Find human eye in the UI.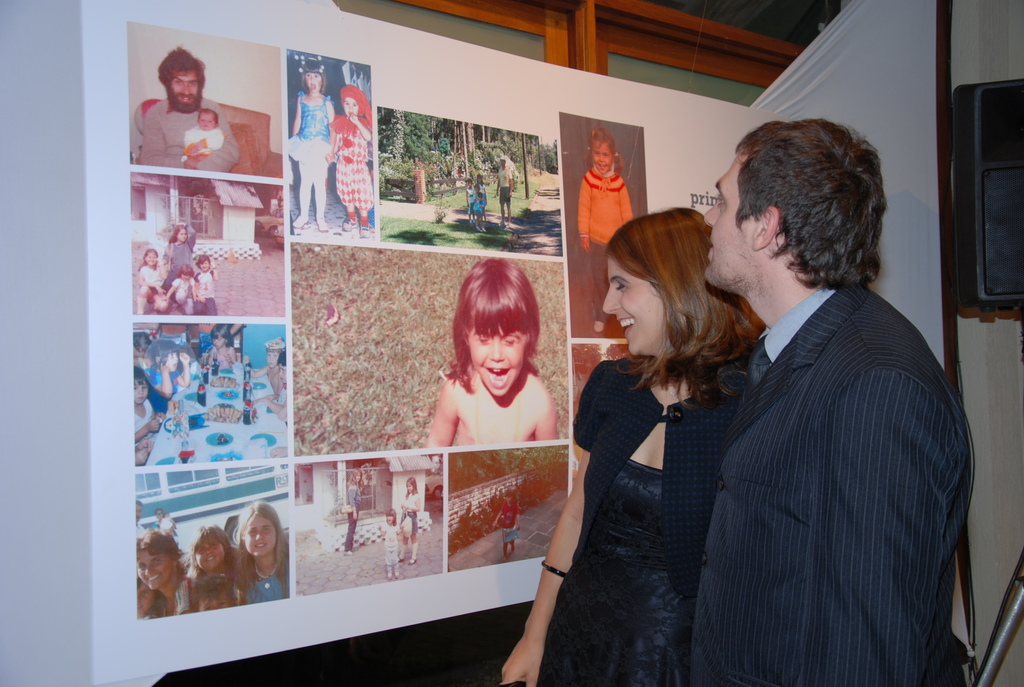
UI element at {"left": 204, "top": 604, "right": 212, "bottom": 614}.
